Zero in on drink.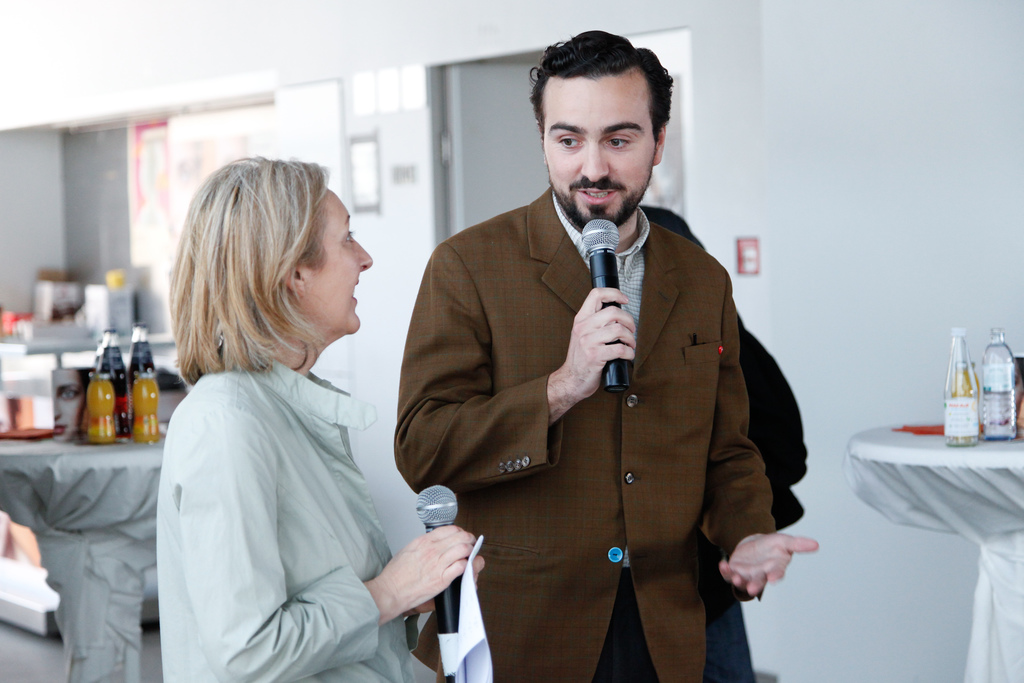
Zeroed in: [985,334,1015,440].
